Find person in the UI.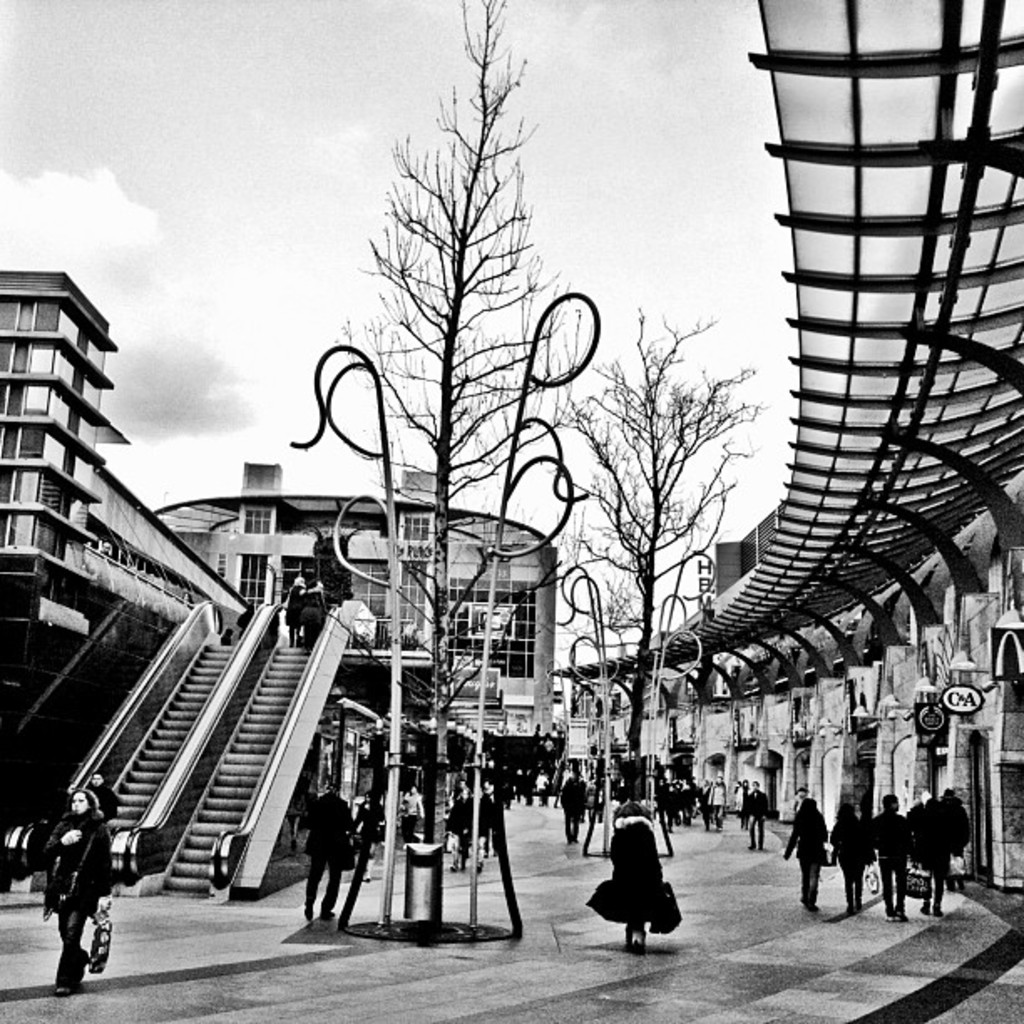
UI element at (left=865, top=780, right=904, bottom=914).
